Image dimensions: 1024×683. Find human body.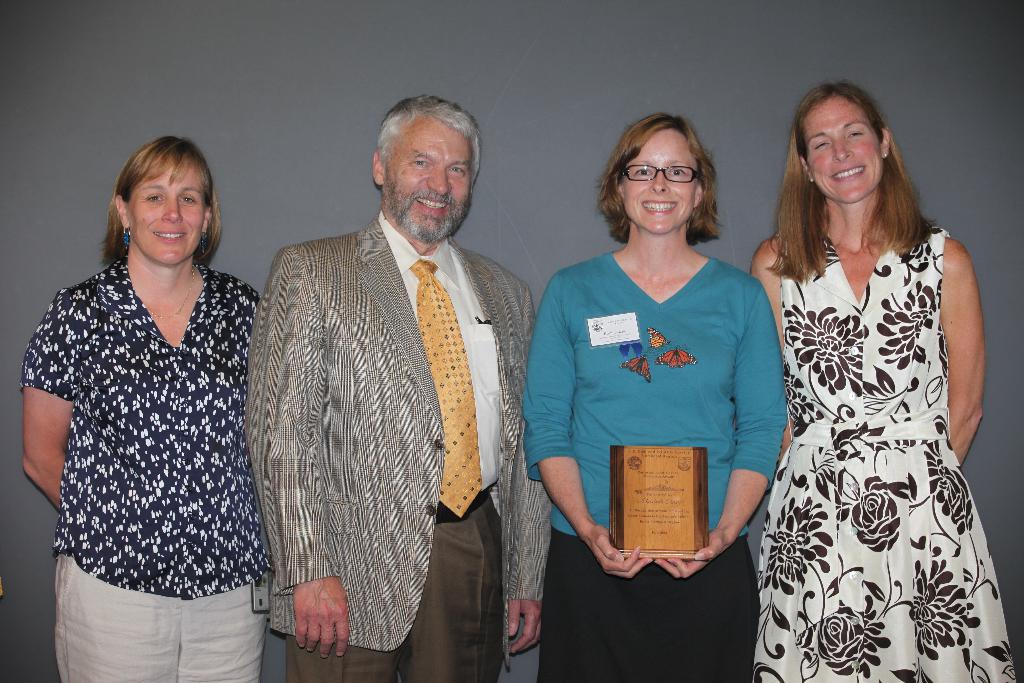
region(521, 243, 787, 682).
